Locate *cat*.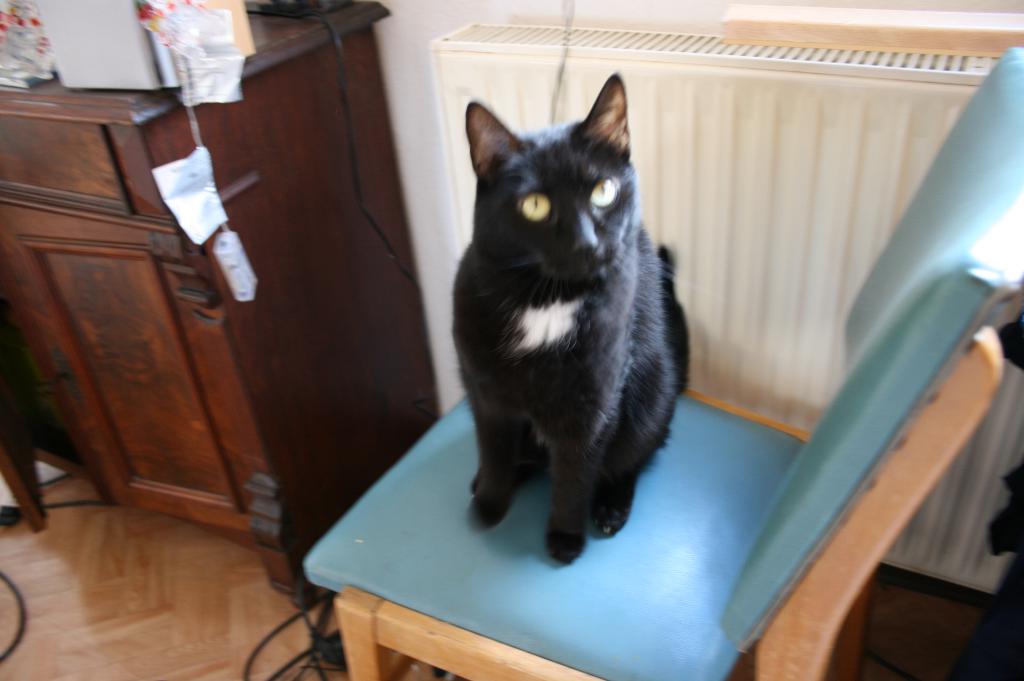
Bounding box: pyautogui.locateOnScreen(449, 67, 681, 563).
